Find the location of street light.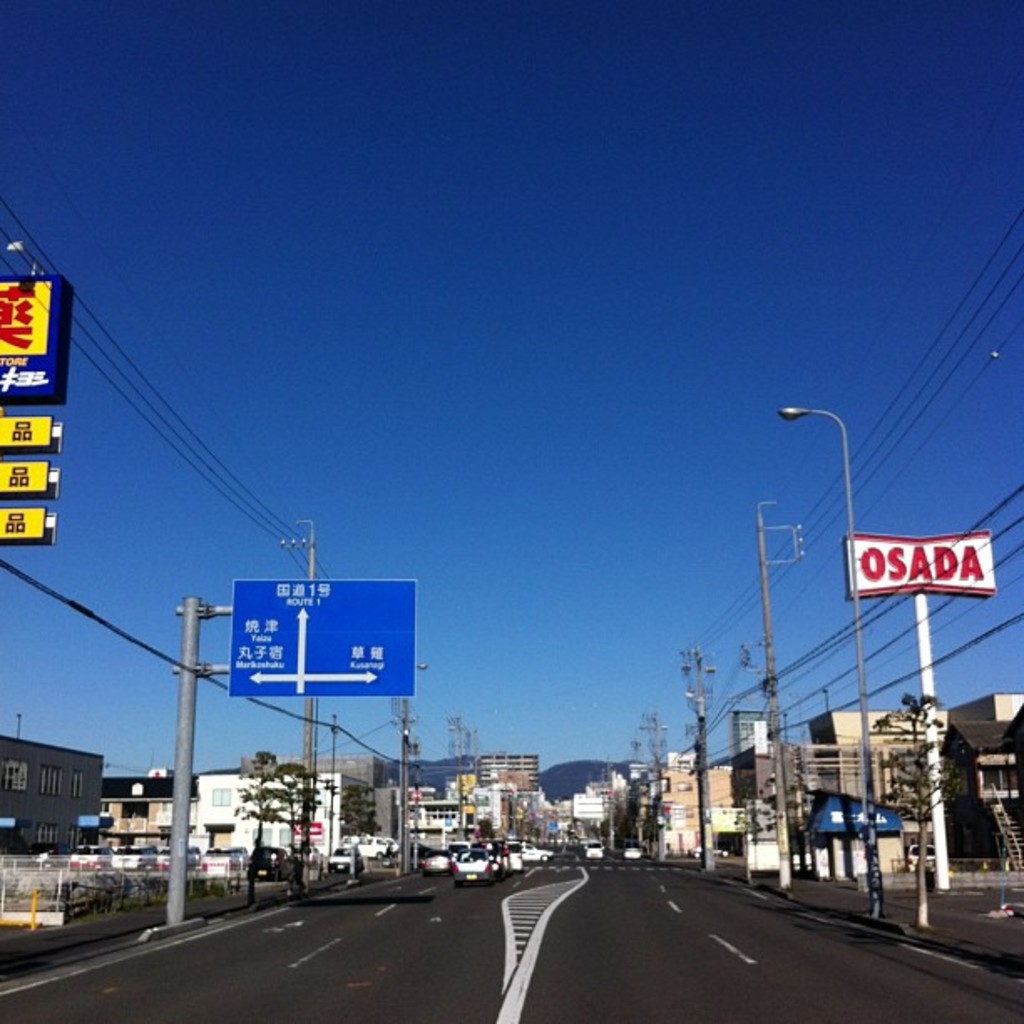
Location: 778:407:885:917.
